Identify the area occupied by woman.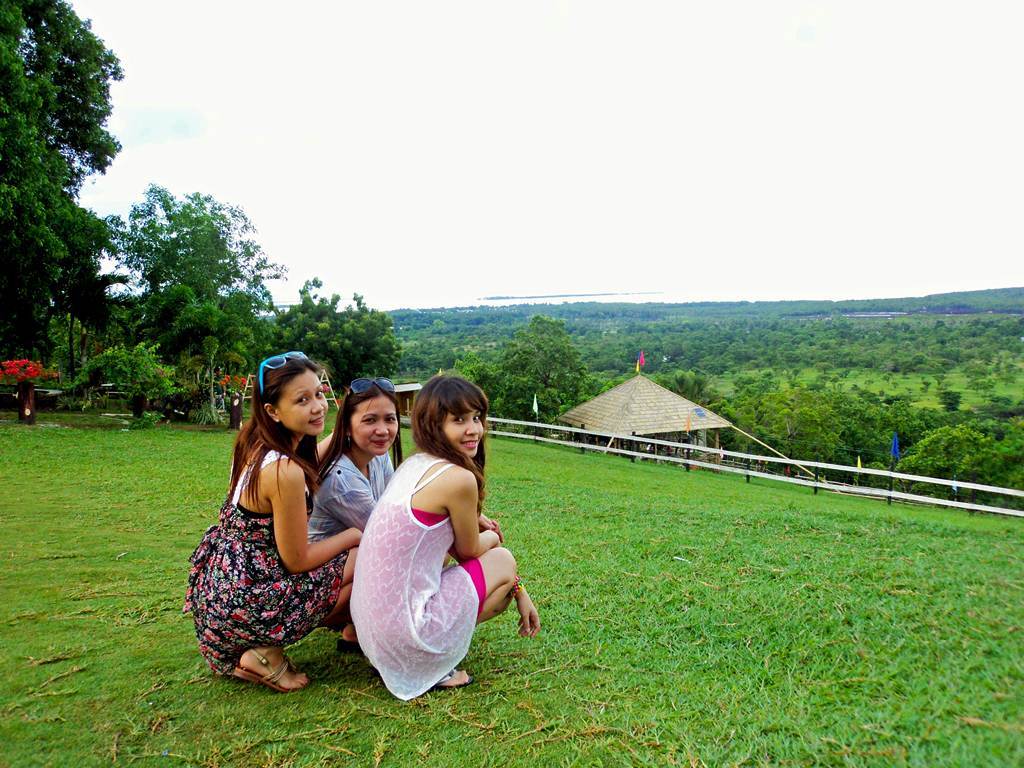
Area: region(304, 368, 410, 659).
